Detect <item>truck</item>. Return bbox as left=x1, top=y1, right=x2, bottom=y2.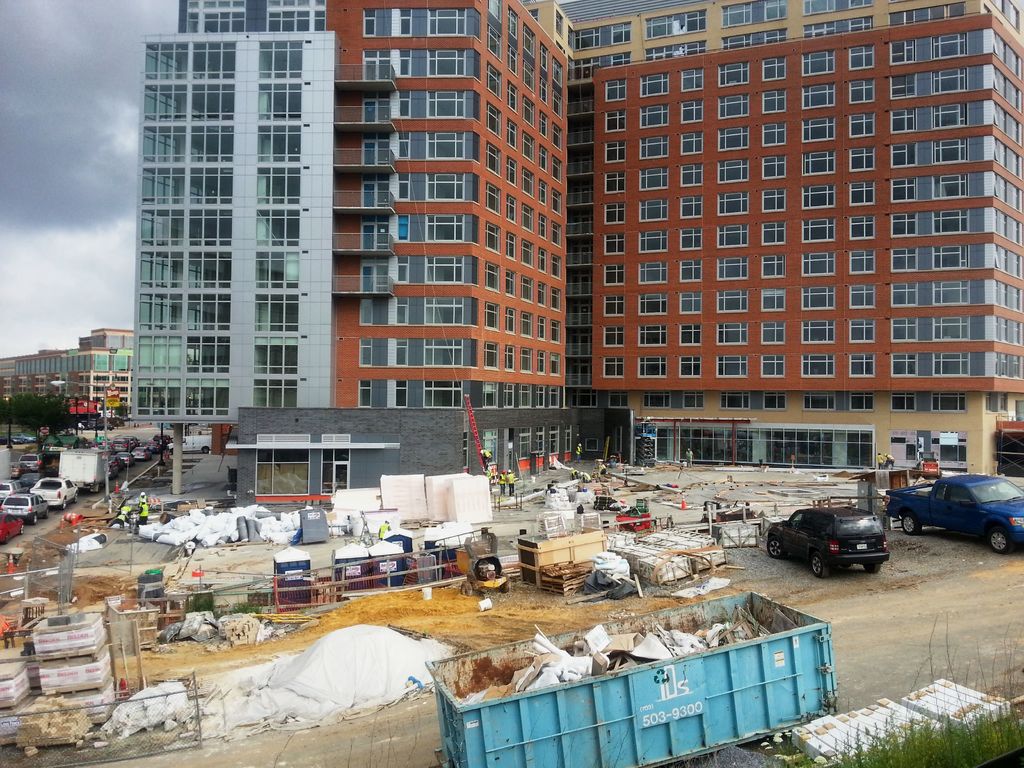
left=35, top=438, right=58, bottom=466.
